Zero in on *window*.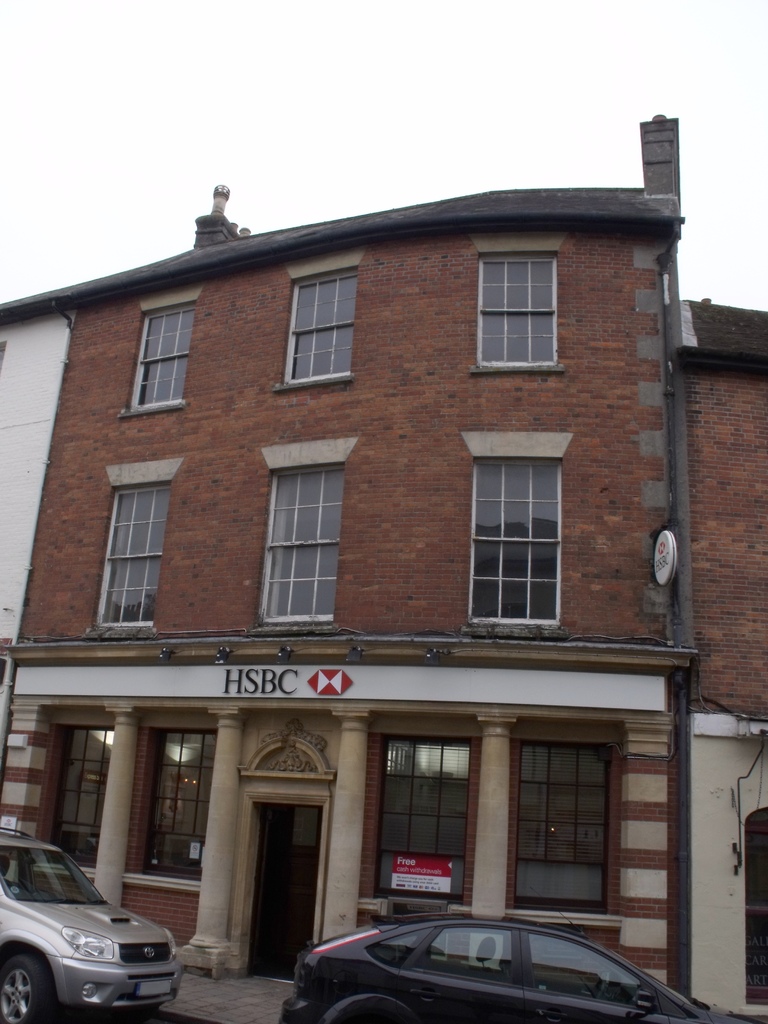
Zeroed in: [x1=258, y1=431, x2=355, y2=633].
